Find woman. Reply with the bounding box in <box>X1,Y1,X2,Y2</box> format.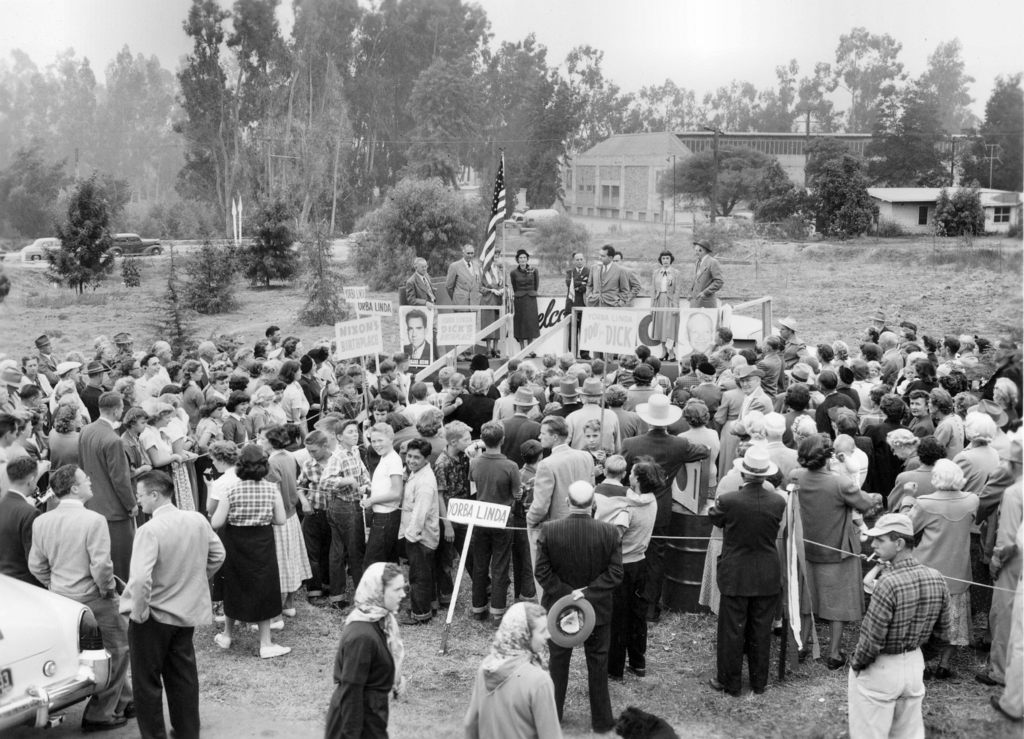
<box>453,599,566,733</box>.
